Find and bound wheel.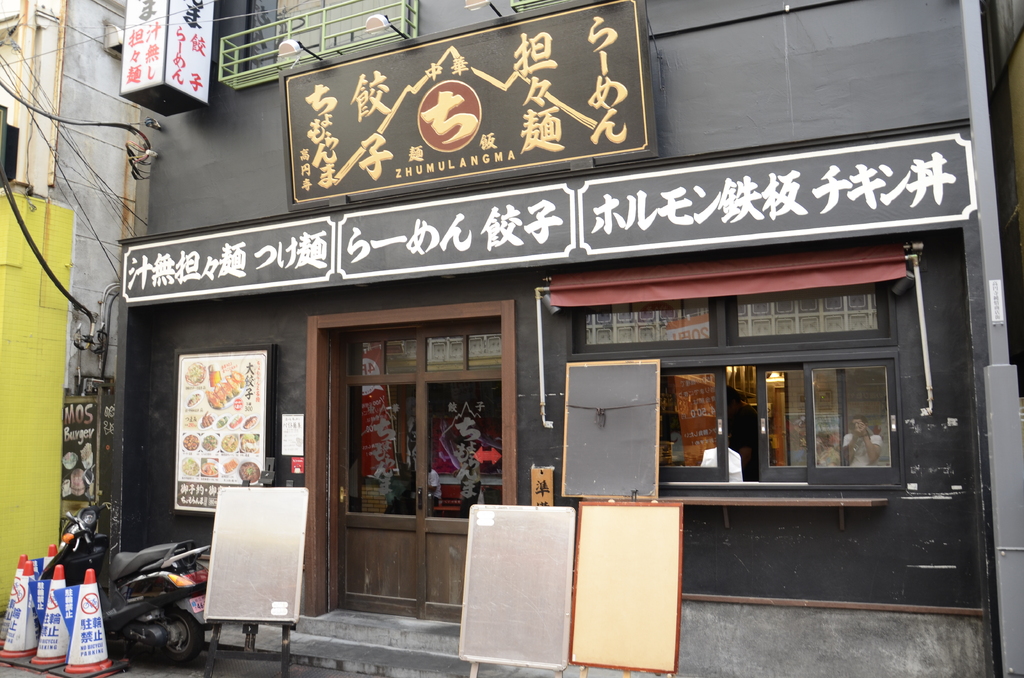
Bound: pyautogui.locateOnScreen(152, 608, 209, 669).
